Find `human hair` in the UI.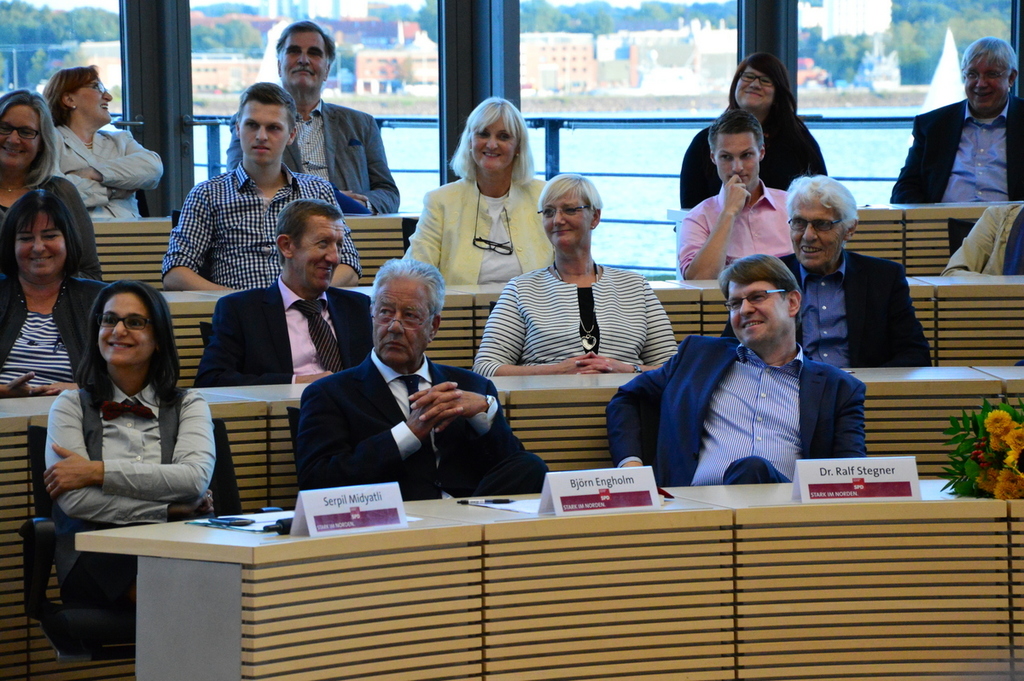
UI element at pyautogui.locateOnScreen(459, 101, 534, 193).
